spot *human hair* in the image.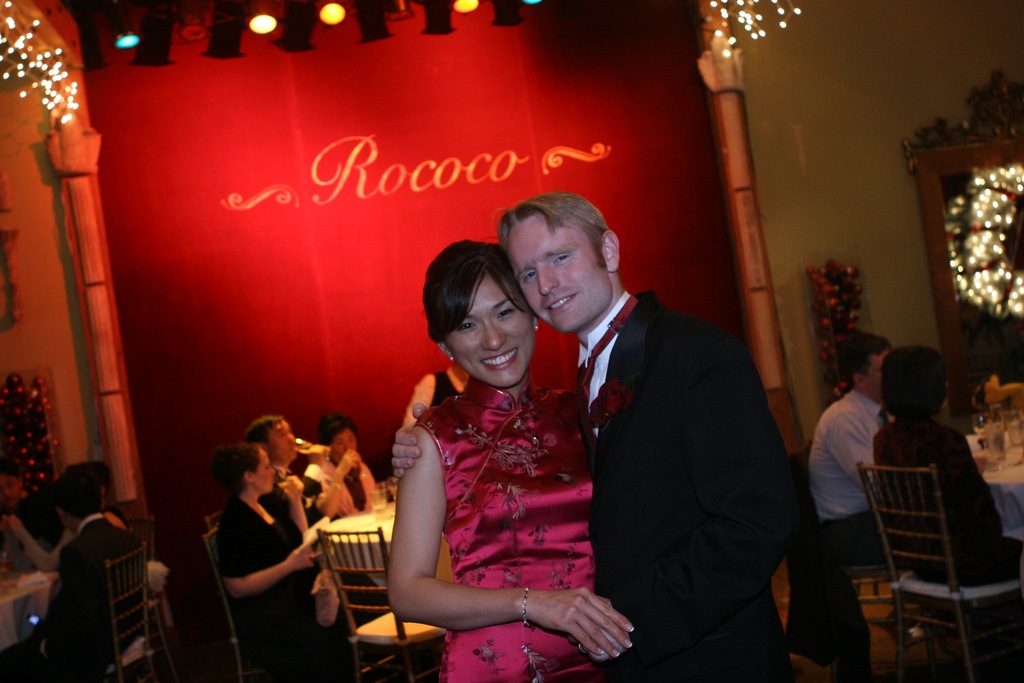
*human hair* found at select_region(0, 461, 20, 488).
